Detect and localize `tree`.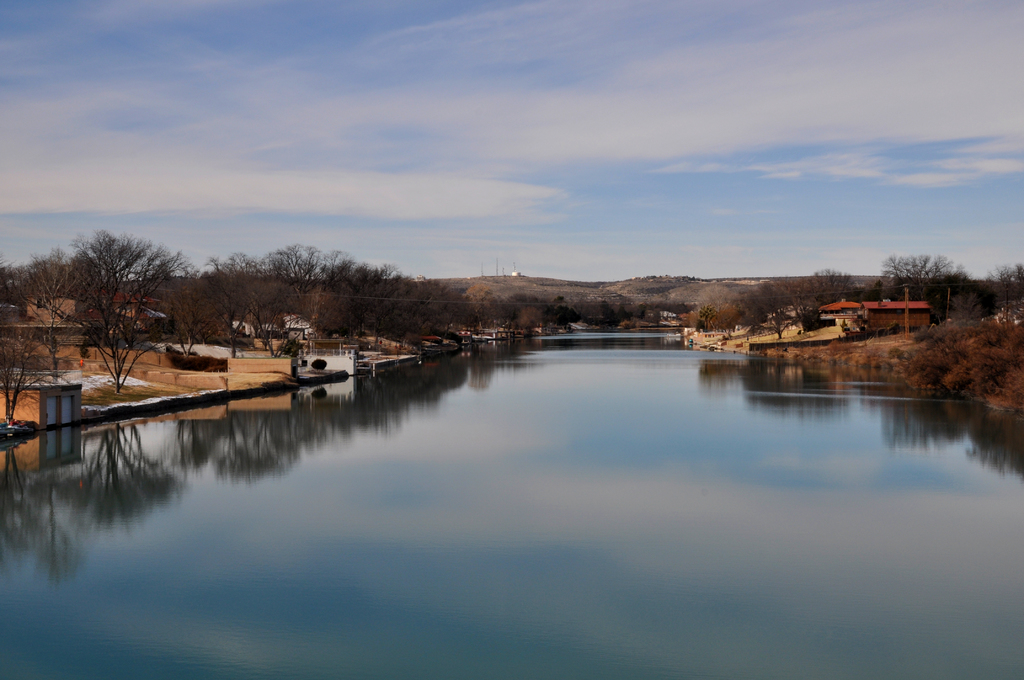
Localized at bbox=[879, 248, 977, 329].
